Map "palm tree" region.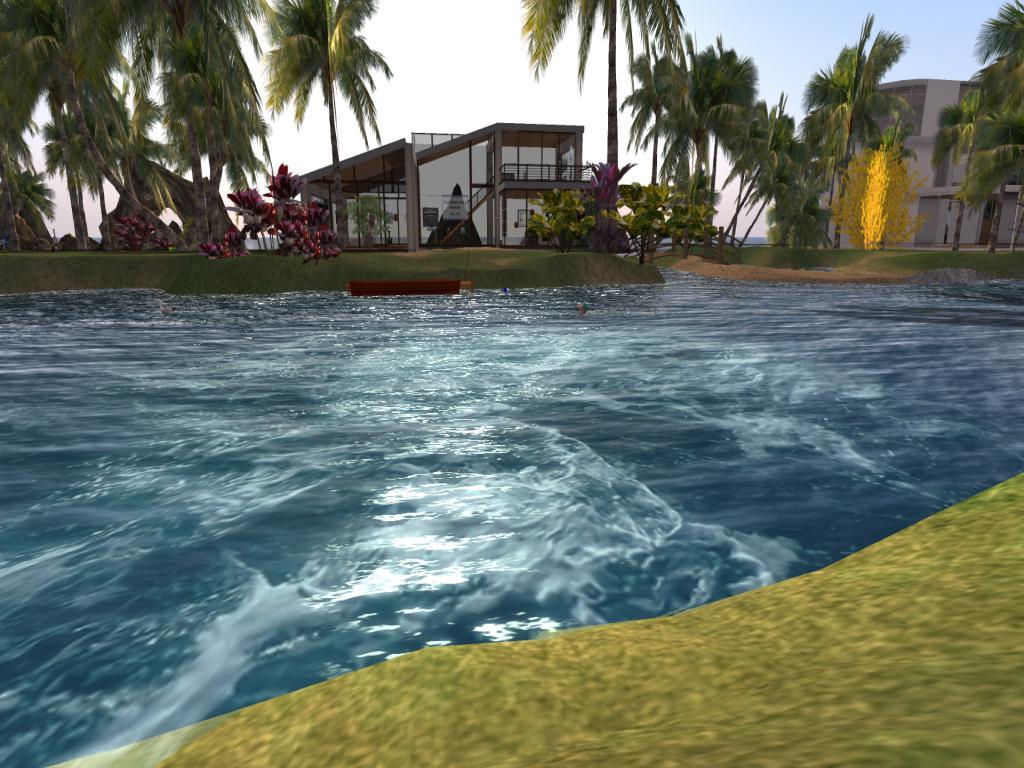
Mapped to <region>965, 0, 1021, 99</region>.
